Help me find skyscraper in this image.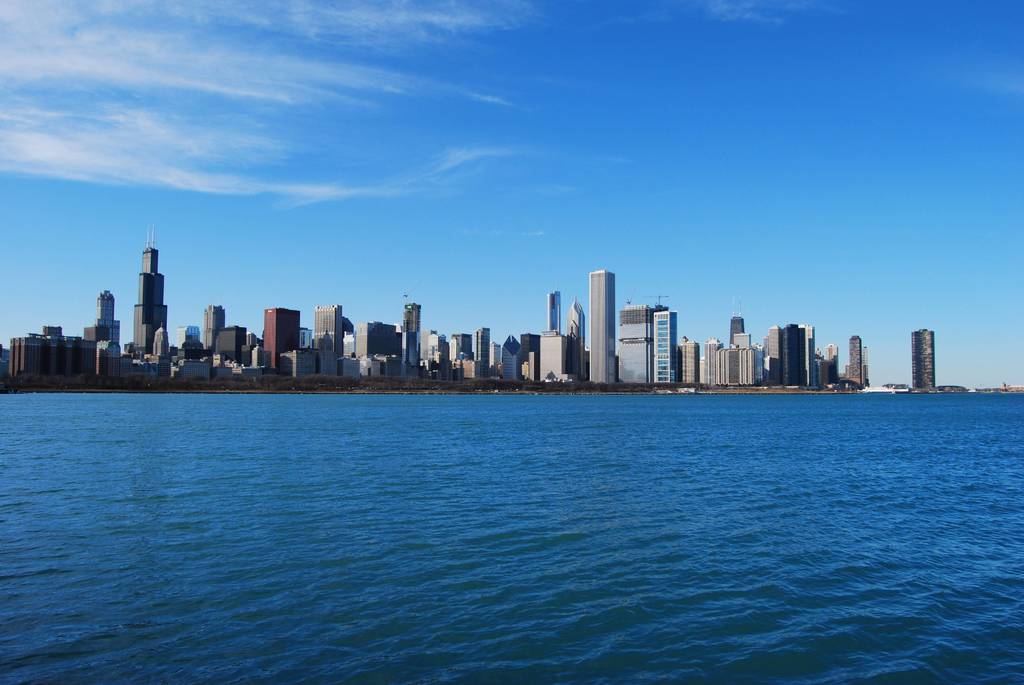
Found it: select_region(586, 265, 618, 388).
